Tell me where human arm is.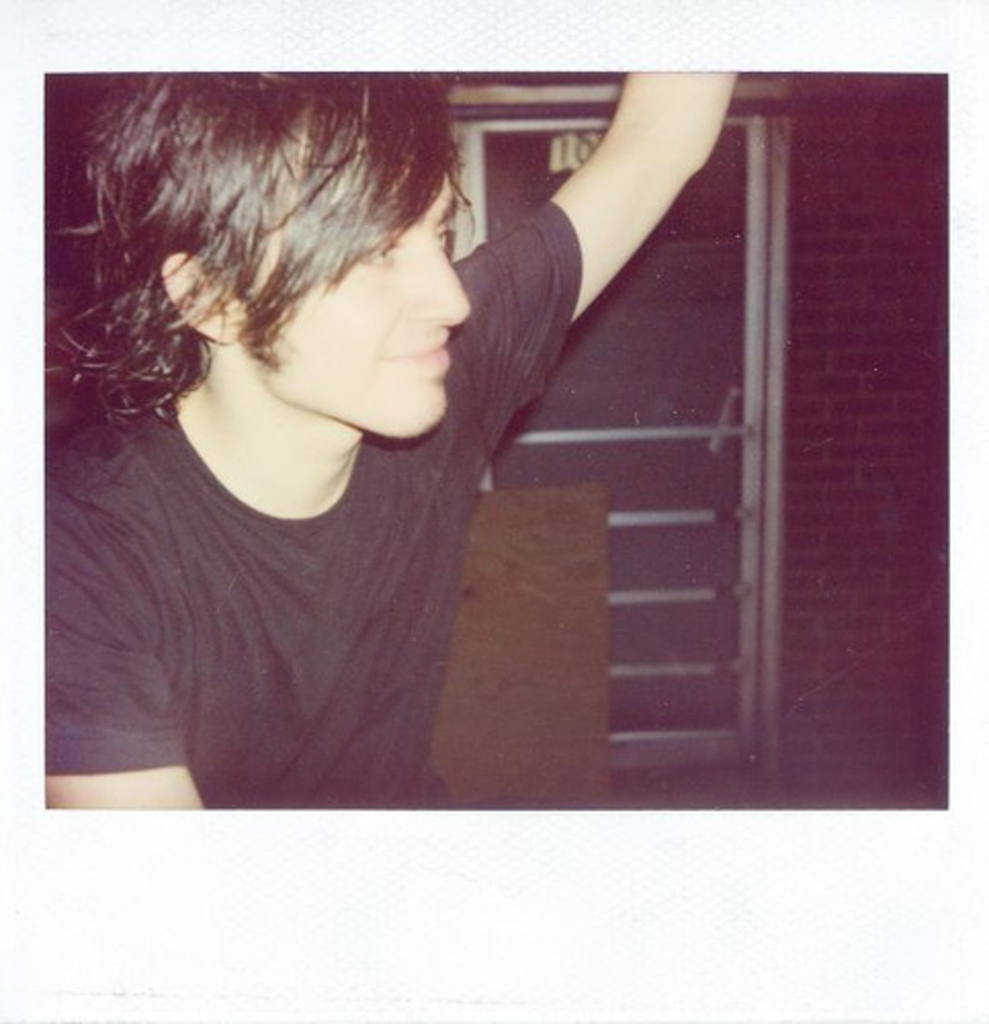
human arm is at (422, 43, 788, 412).
